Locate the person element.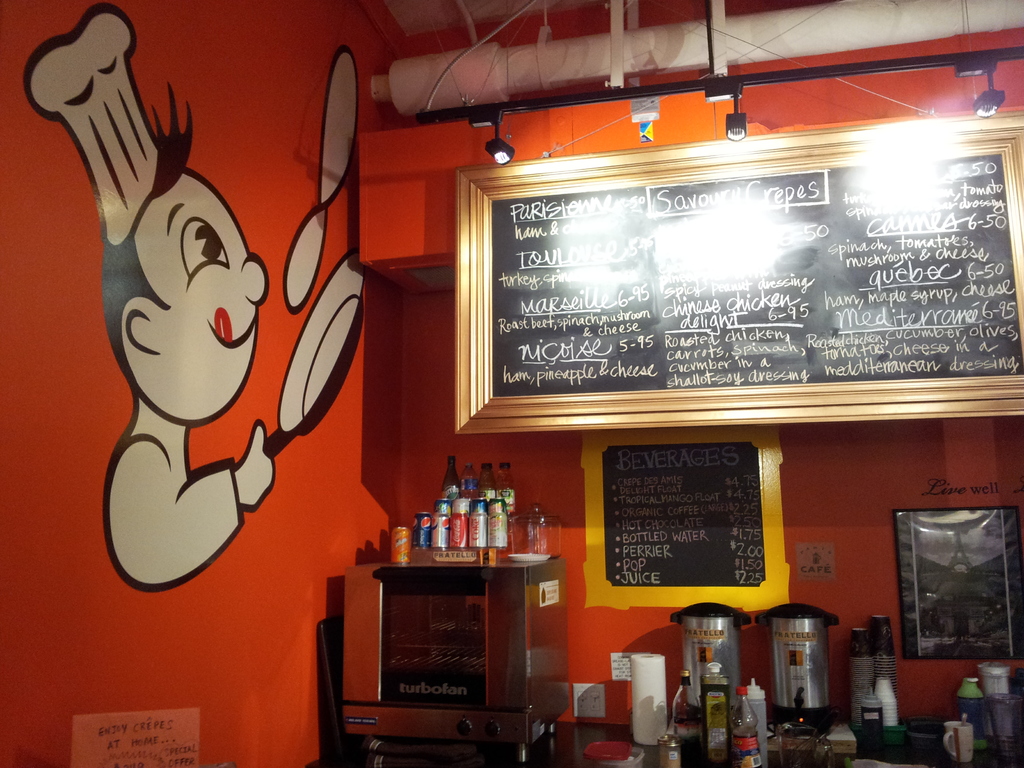
Element bbox: select_region(23, 2, 276, 595).
